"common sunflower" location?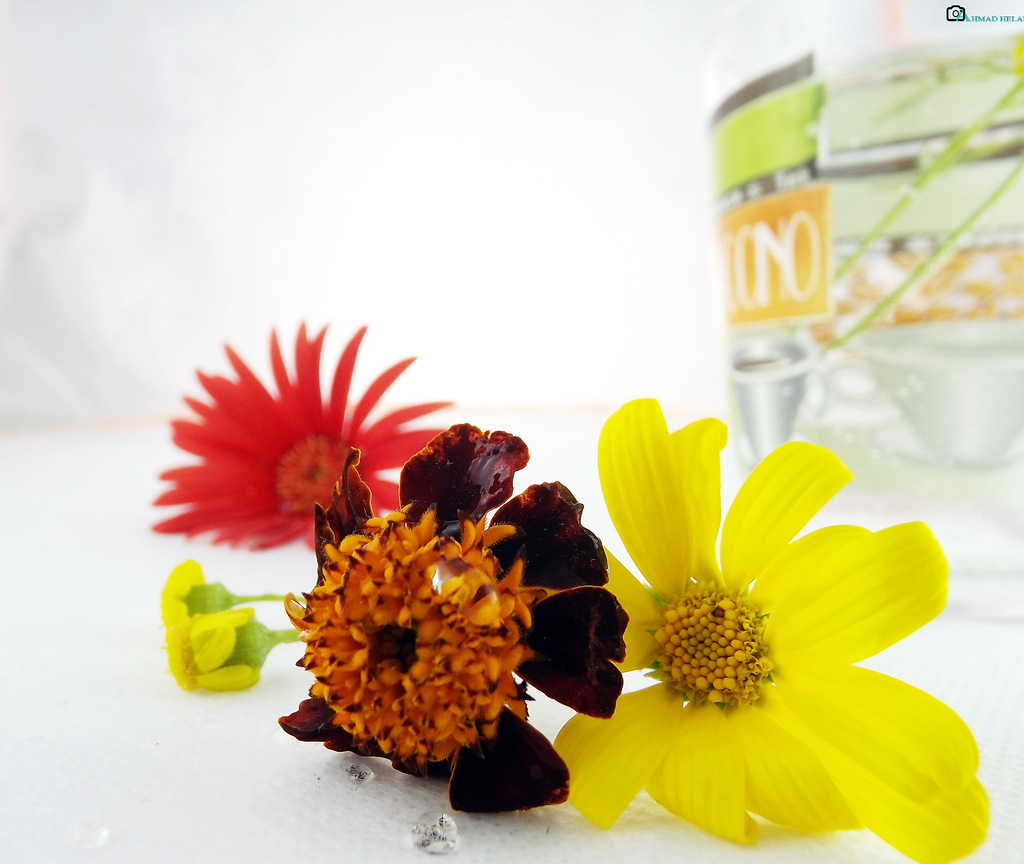
BBox(277, 412, 637, 811)
